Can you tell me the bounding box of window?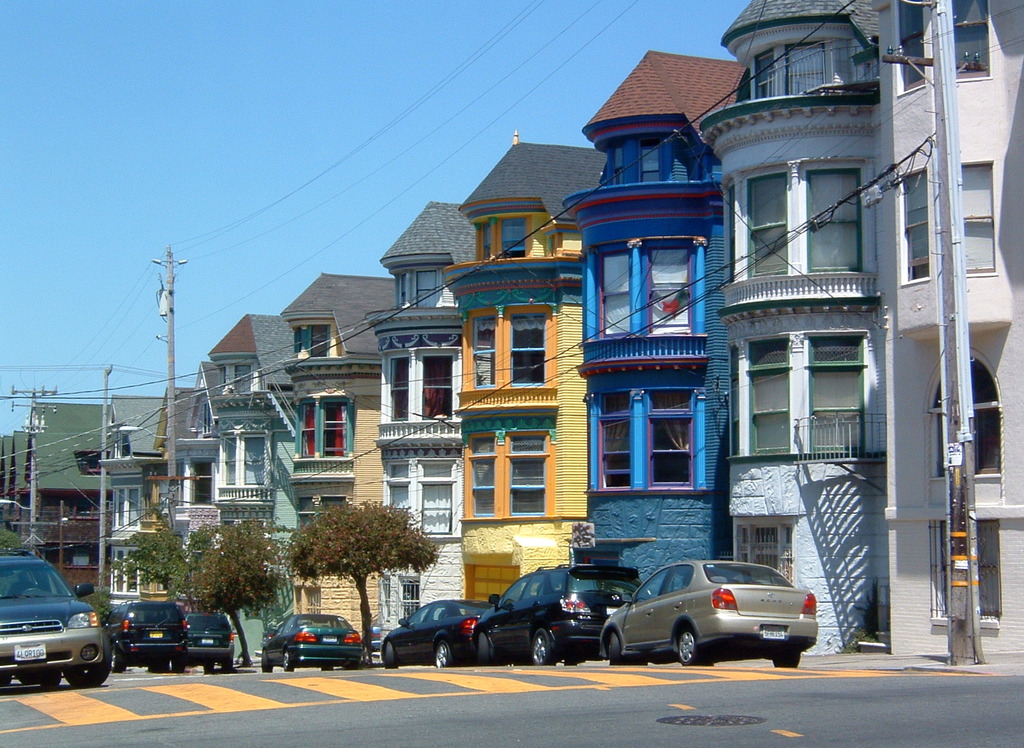
[125,549,141,591].
